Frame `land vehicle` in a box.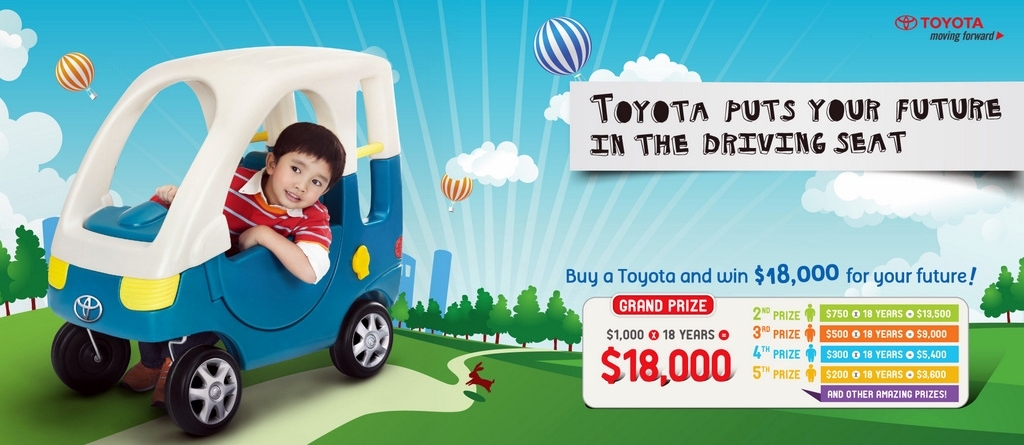
[54, 53, 401, 434].
